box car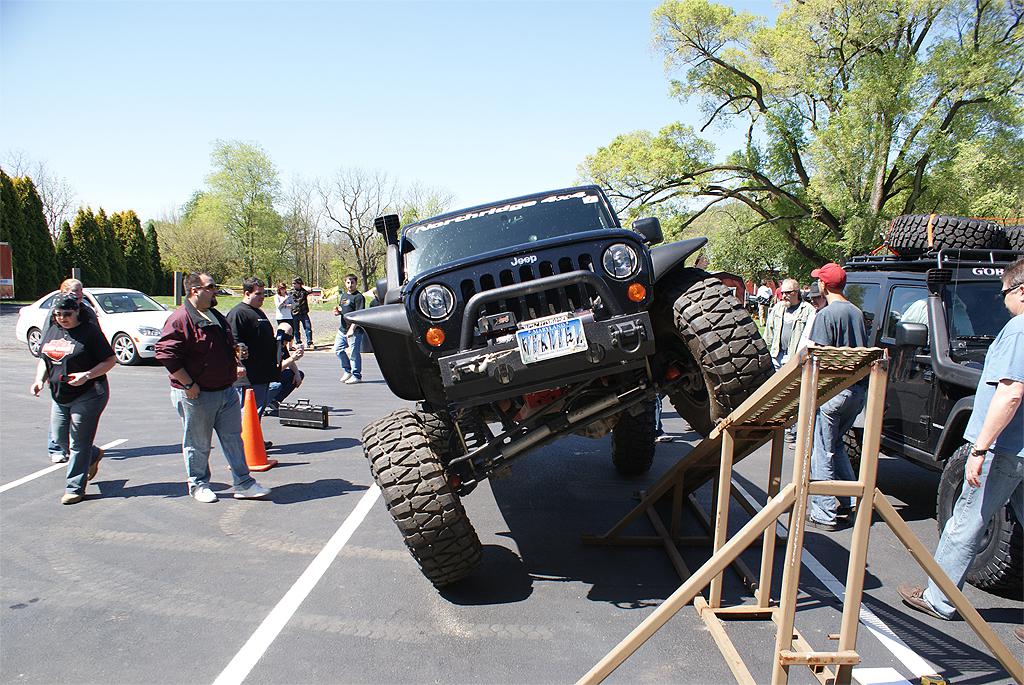
[left=16, top=288, right=164, bottom=360]
